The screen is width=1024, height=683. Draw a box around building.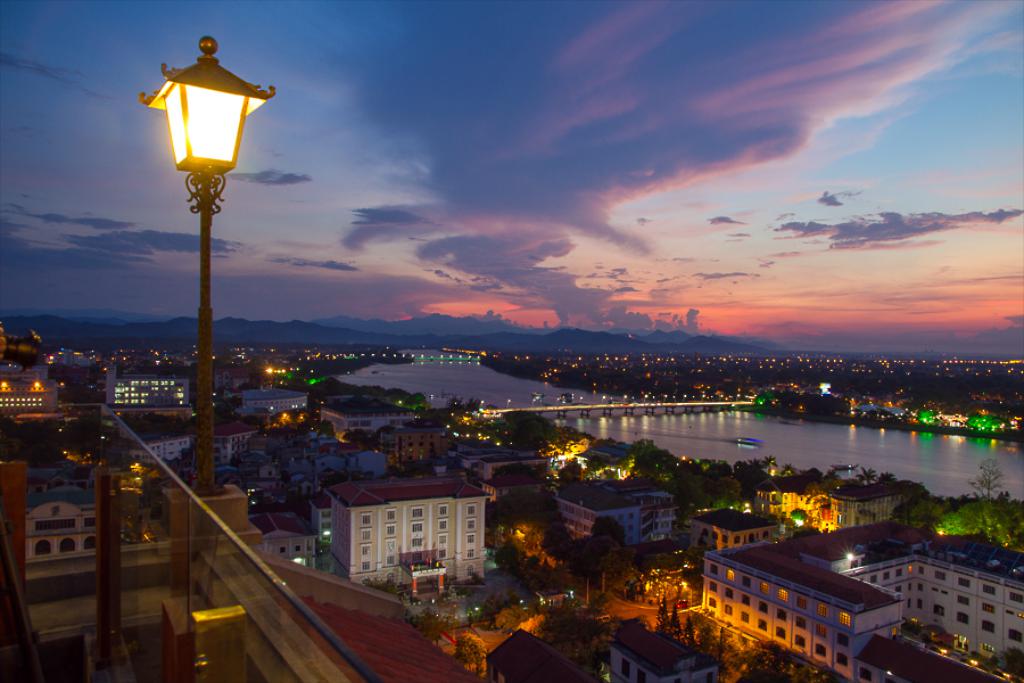
696 520 1023 682.
